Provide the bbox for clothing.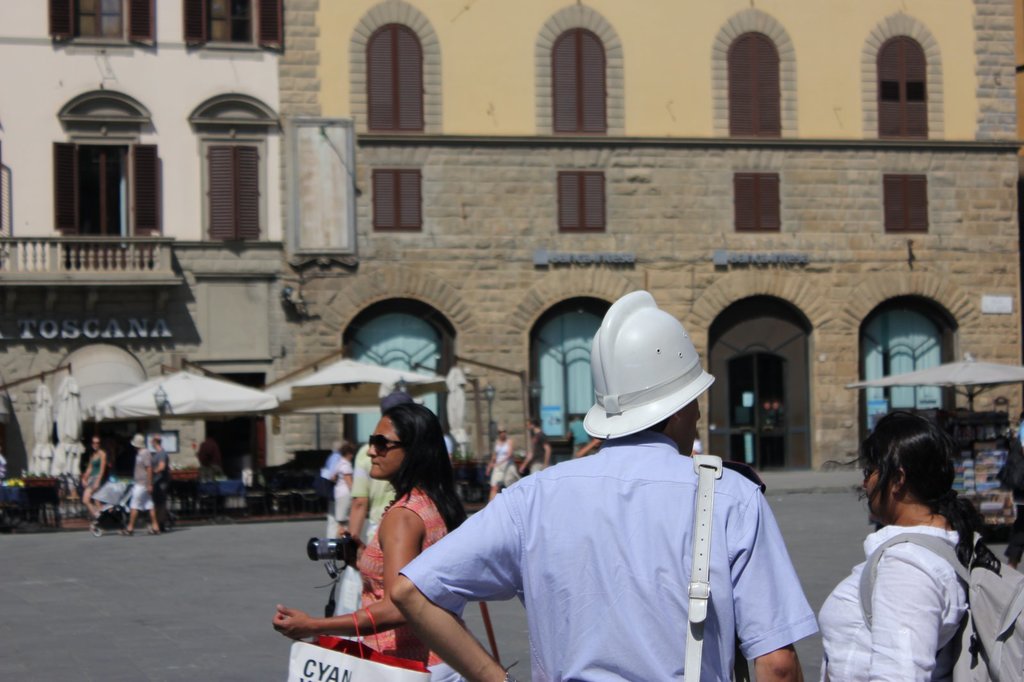
x1=83 y1=454 x2=100 y2=491.
